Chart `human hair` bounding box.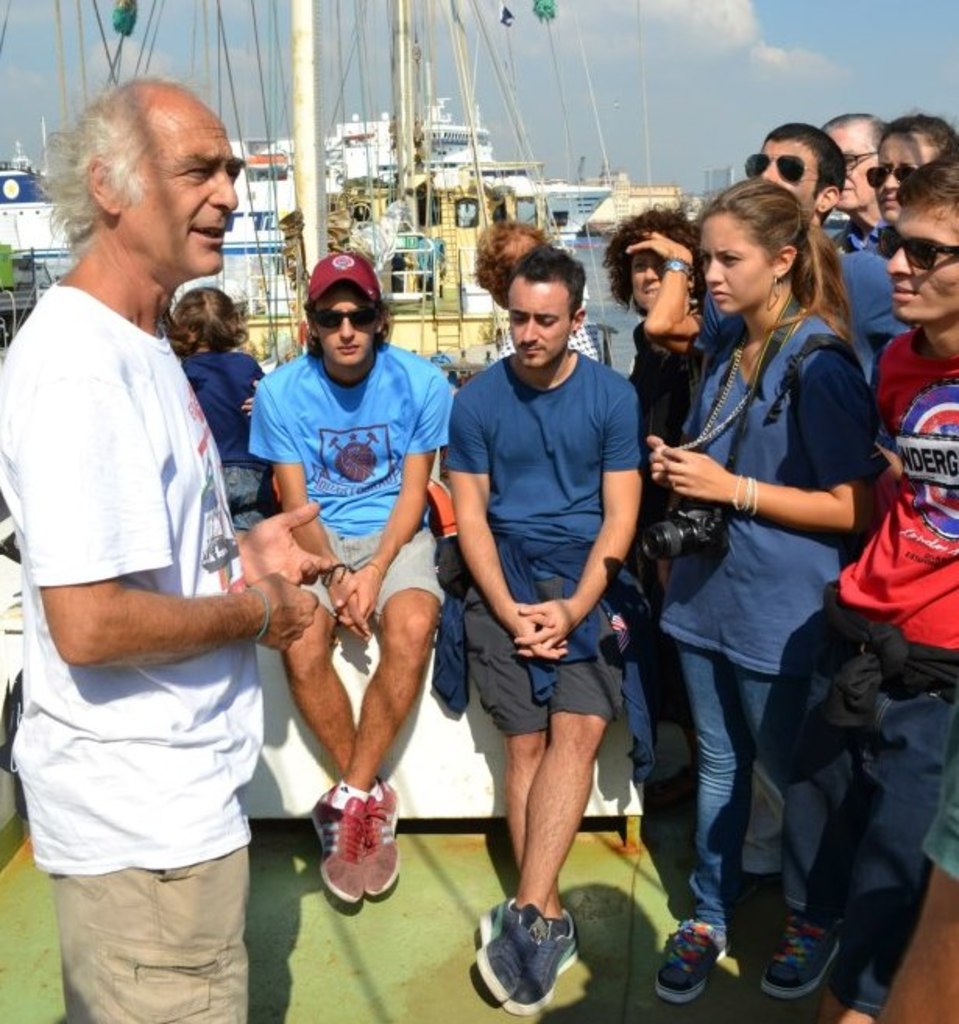
Charted: 761,118,848,198.
